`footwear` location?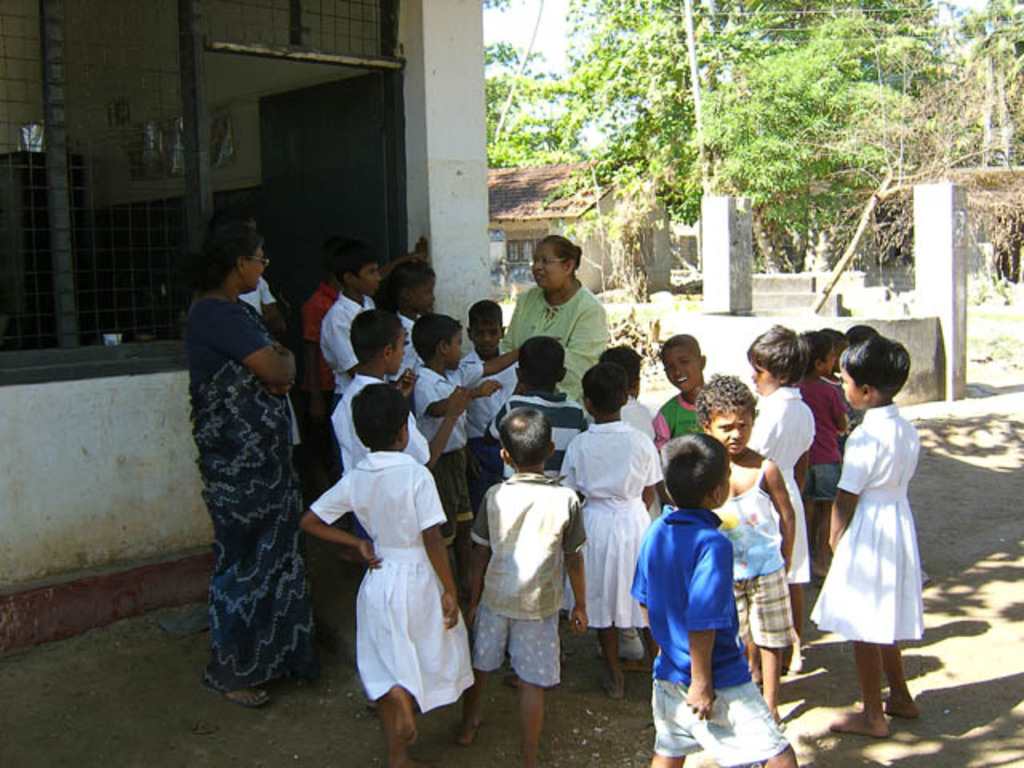
locate(597, 630, 646, 659)
